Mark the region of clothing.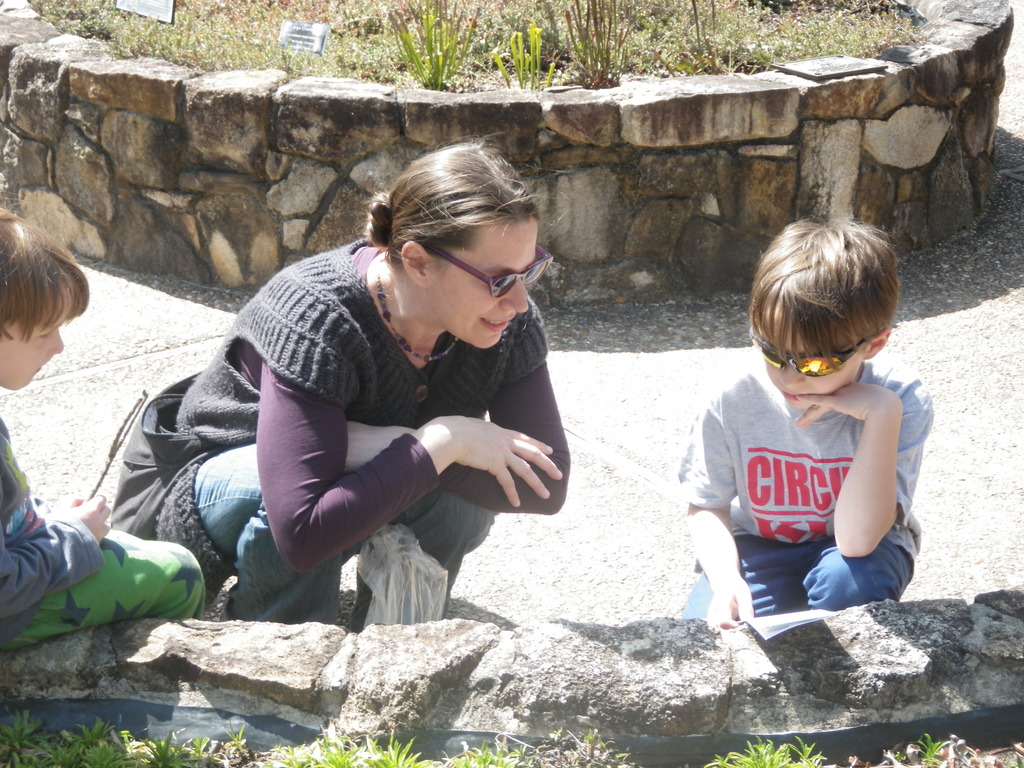
Region: (0, 413, 204, 648).
